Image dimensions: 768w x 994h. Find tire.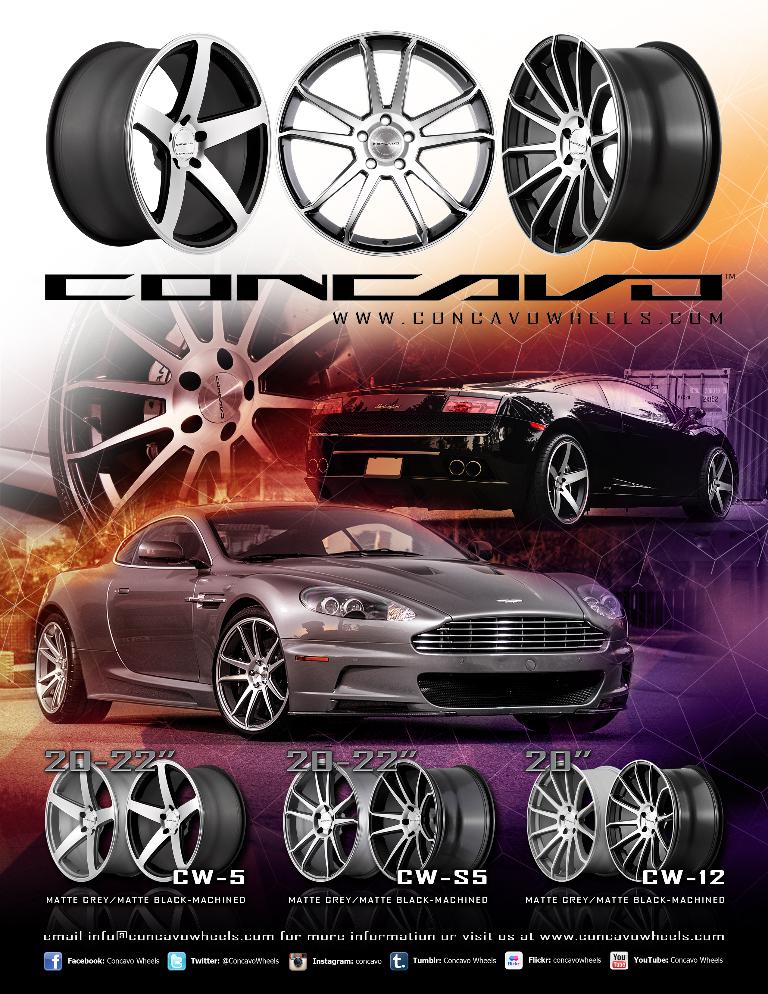
[601, 760, 718, 891].
